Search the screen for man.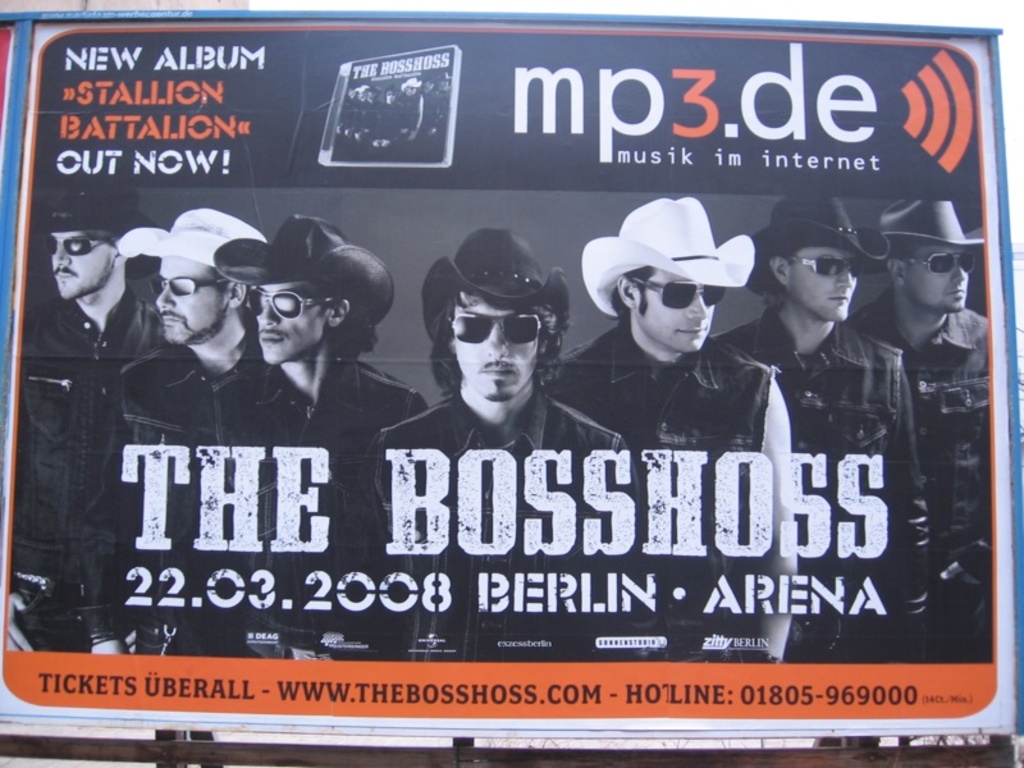
Found at [847,196,989,662].
